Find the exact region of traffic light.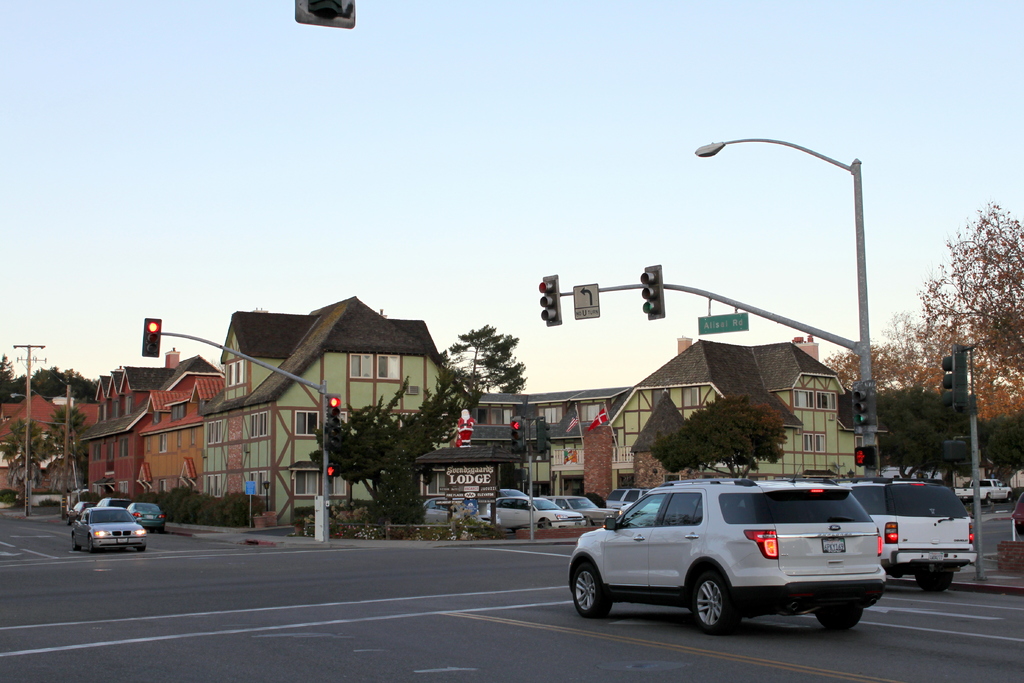
Exact region: left=639, top=265, right=666, bottom=320.
